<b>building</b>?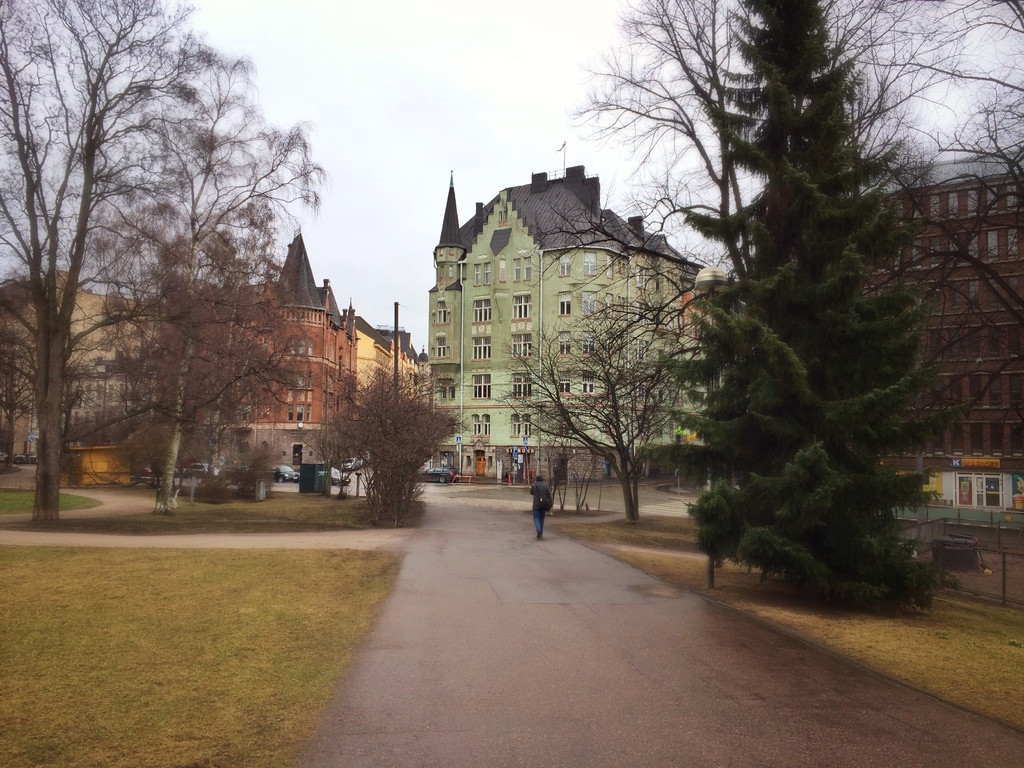
bbox(150, 236, 425, 481)
